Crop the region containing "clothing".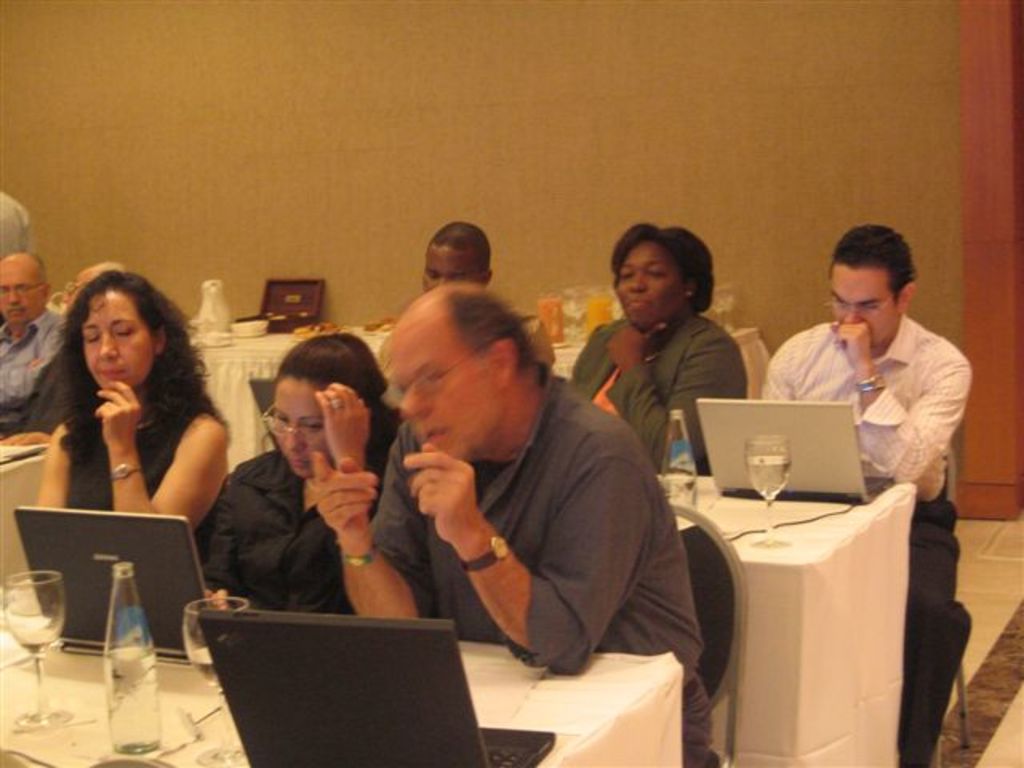
Crop region: box(0, 304, 62, 402).
